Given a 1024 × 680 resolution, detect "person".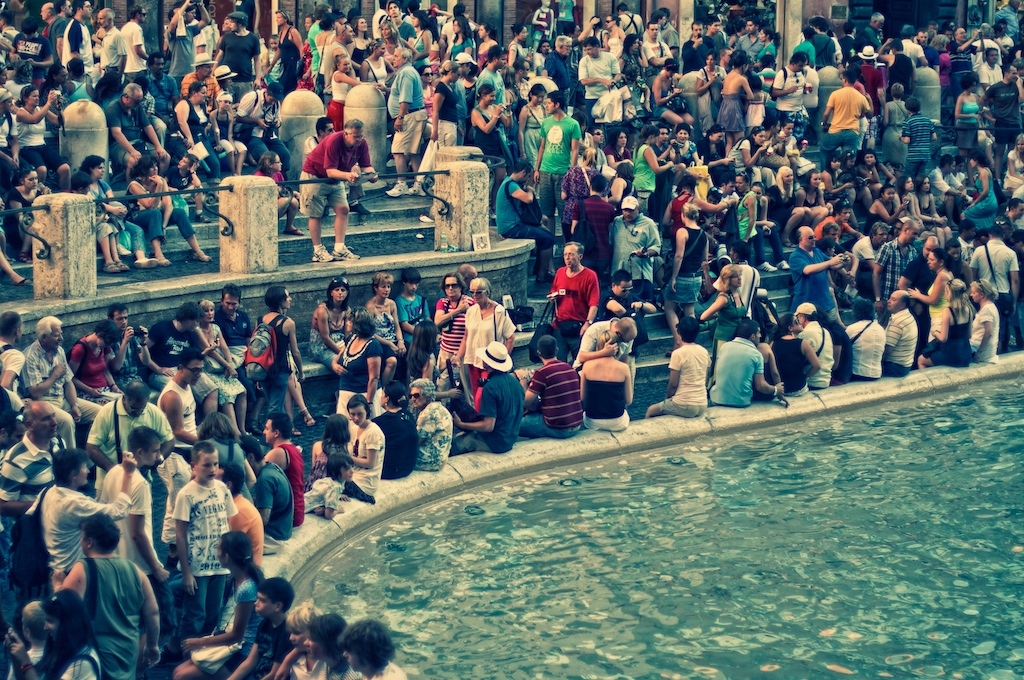
(98, 424, 174, 585).
